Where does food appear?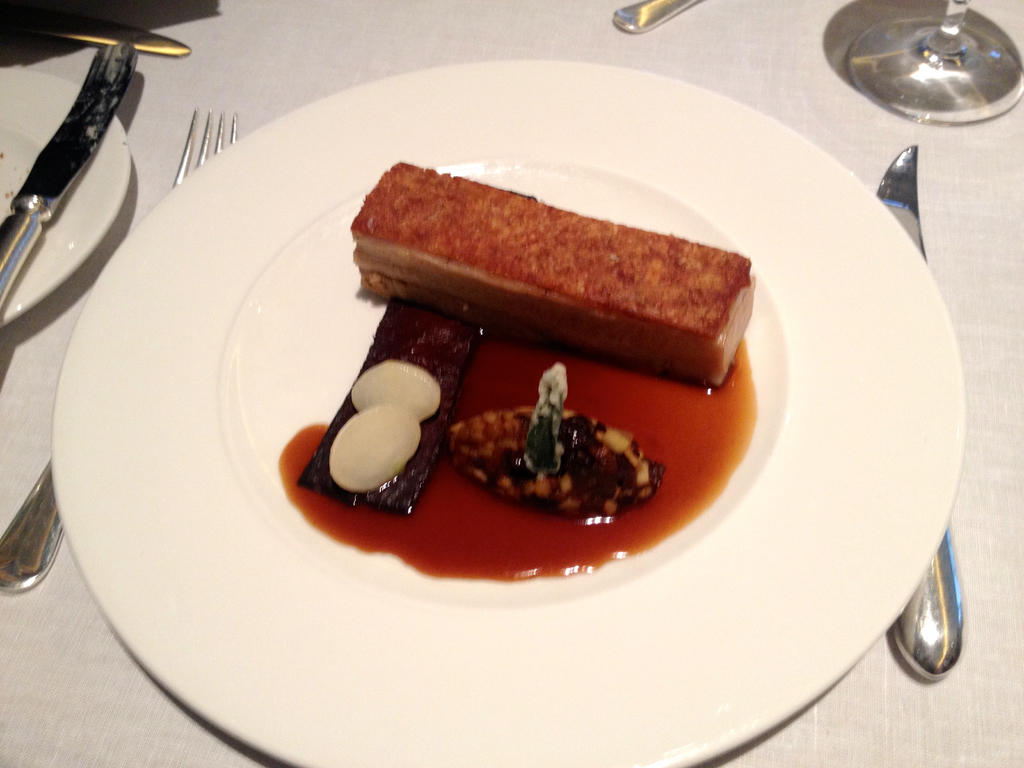
Appears at (left=307, top=211, right=769, bottom=489).
